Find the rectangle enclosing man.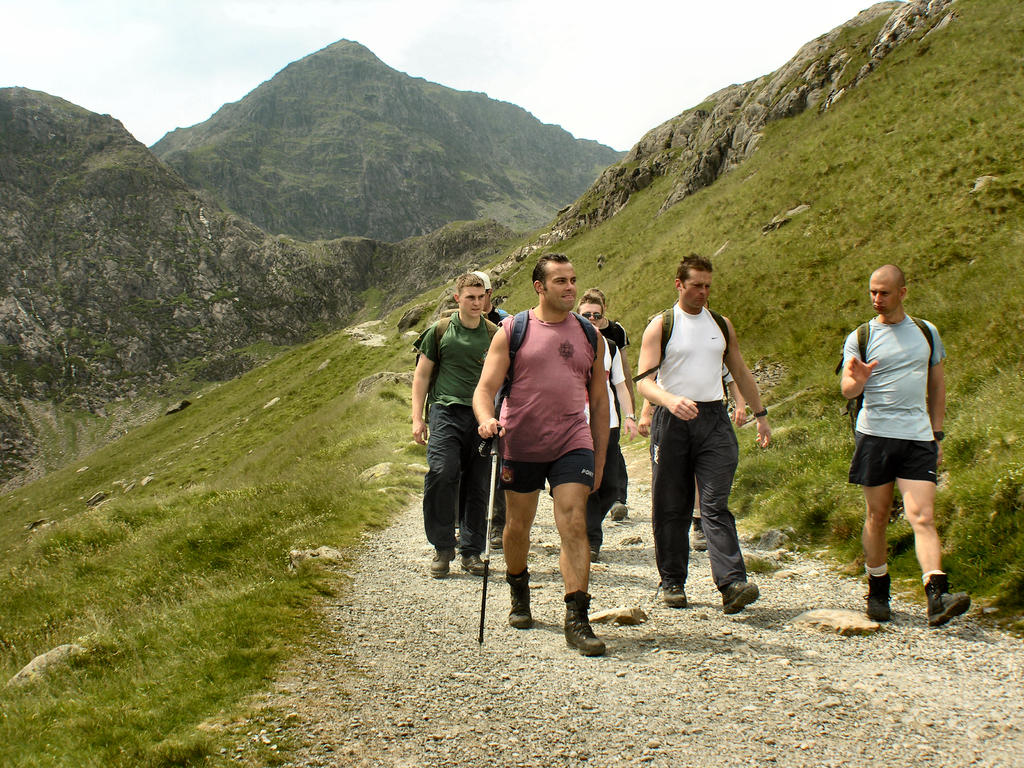
{"left": 411, "top": 270, "right": 506, "bottom": 584}.
